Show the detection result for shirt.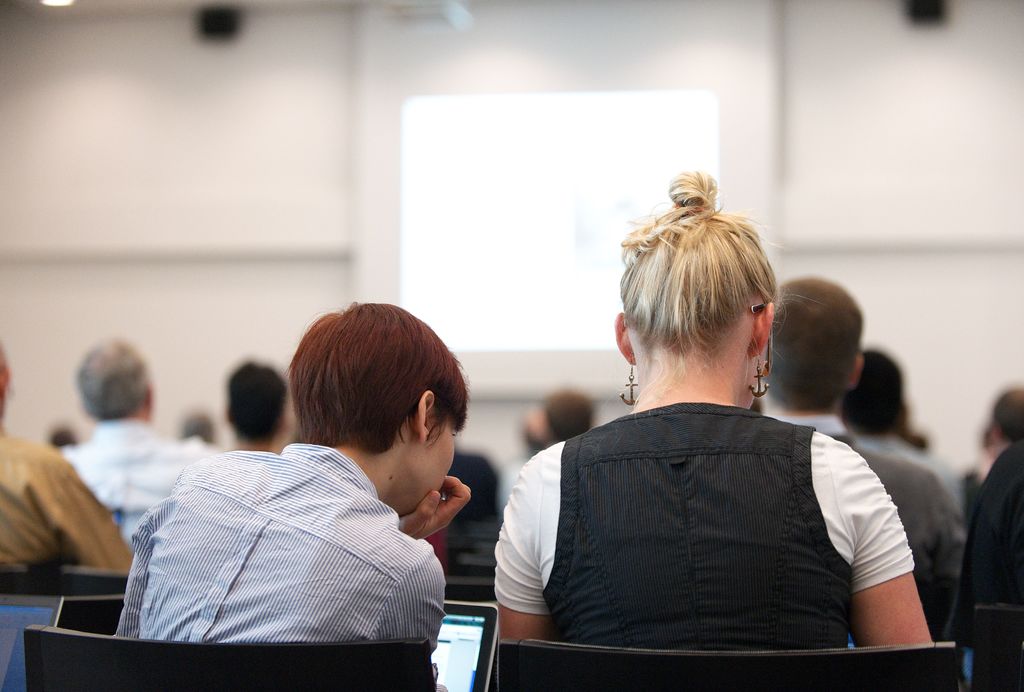
<bbox>59, 419, 202, 547</bbox>.
